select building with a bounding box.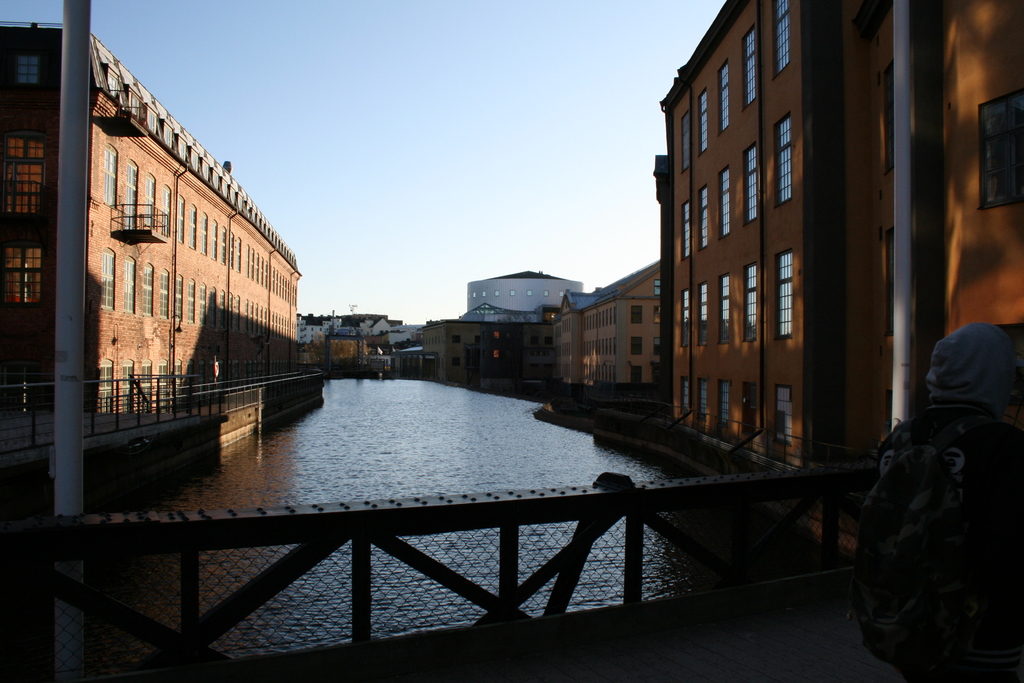
<region>419, 300, 554, 372</region>.
